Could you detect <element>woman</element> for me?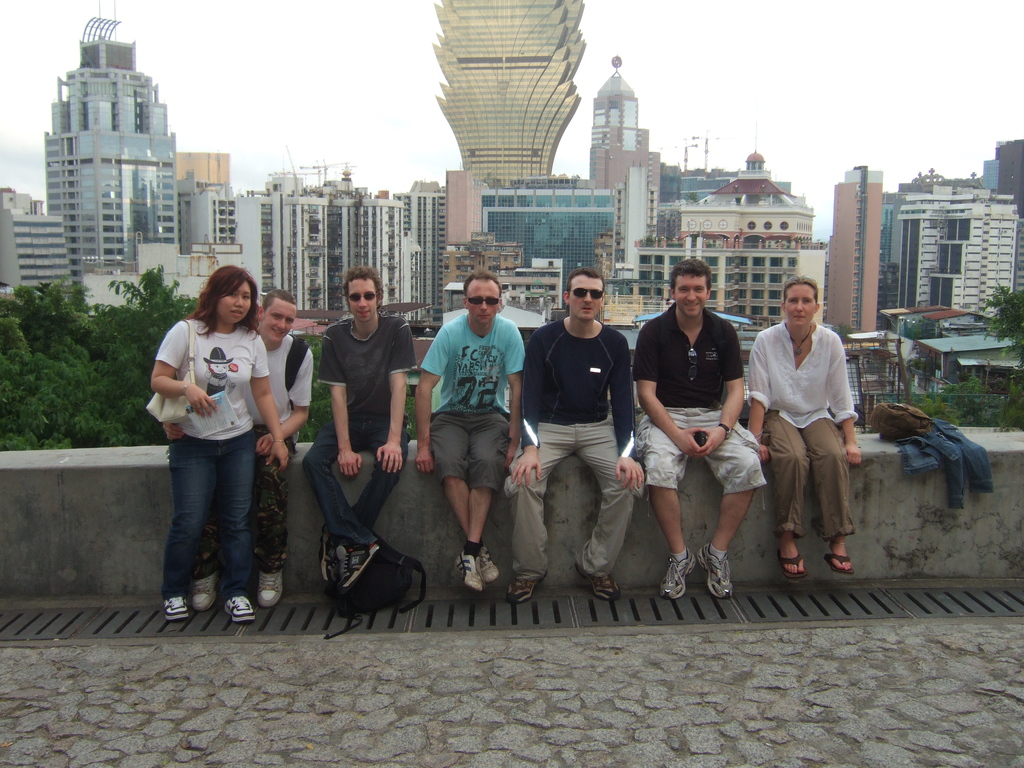
Detection result: left=140, top=255, right=296, bottom=627.
